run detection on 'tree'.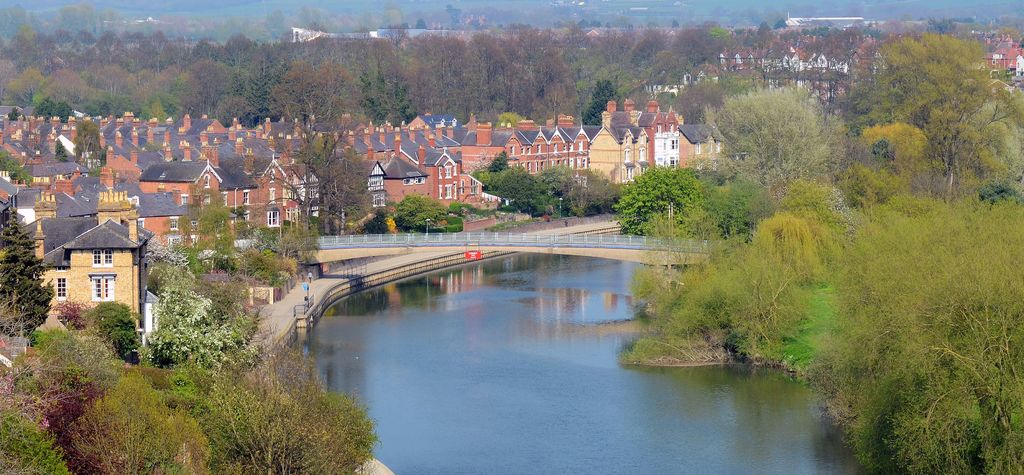
Result: rect(180, 188, 230, 273).
